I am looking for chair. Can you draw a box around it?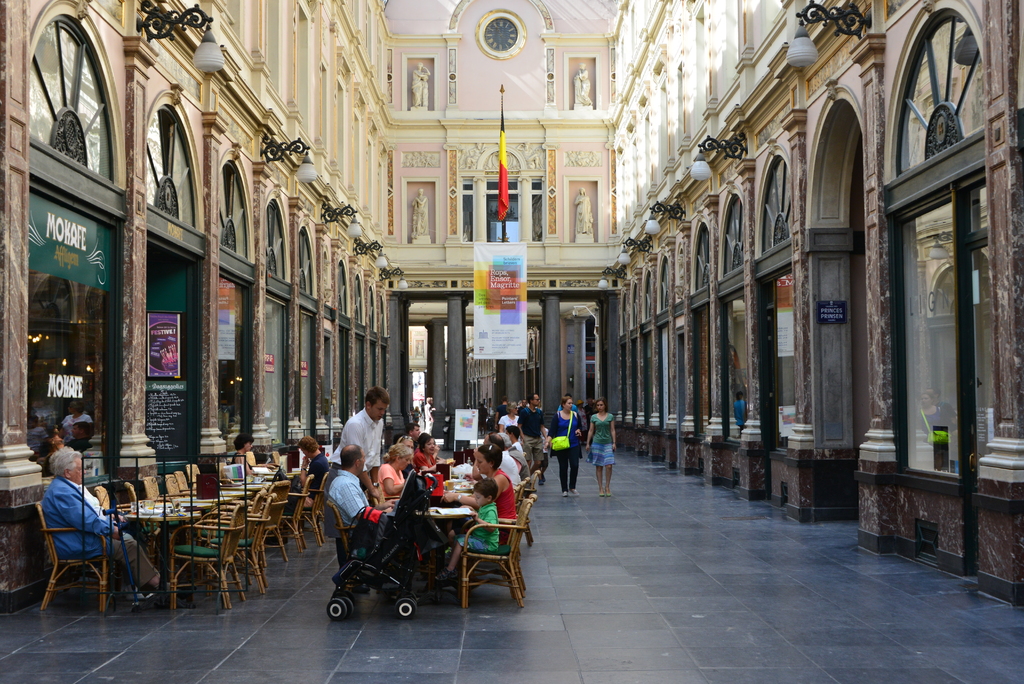
Sure, the bounding box is x1=157 y1=473 x2=177 y2=494.
